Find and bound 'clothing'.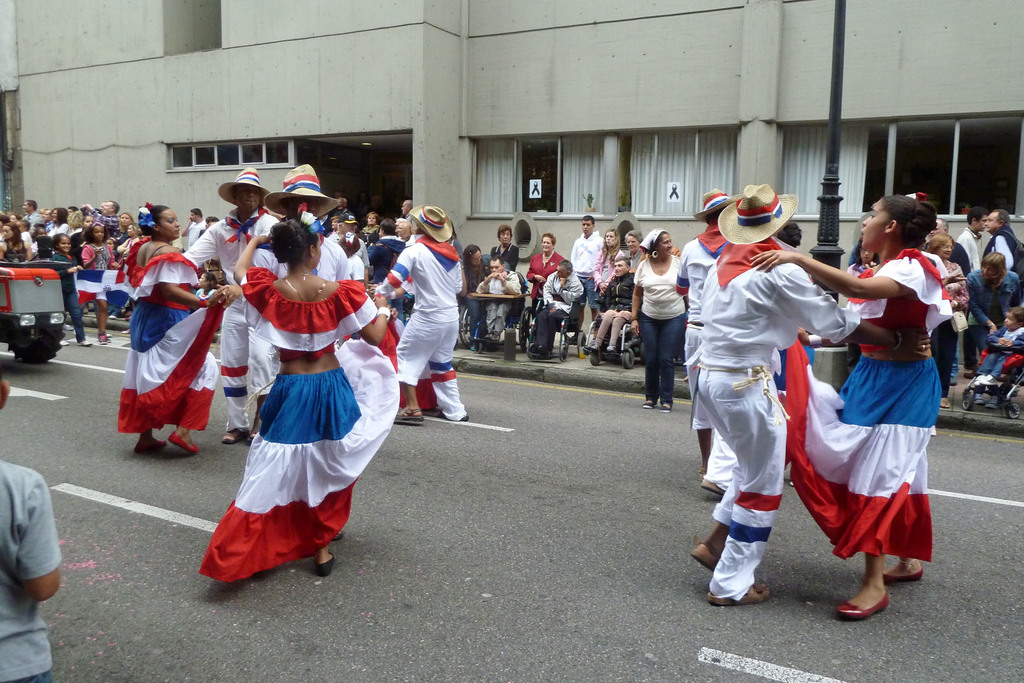
Bound: 570/230/602/323.
